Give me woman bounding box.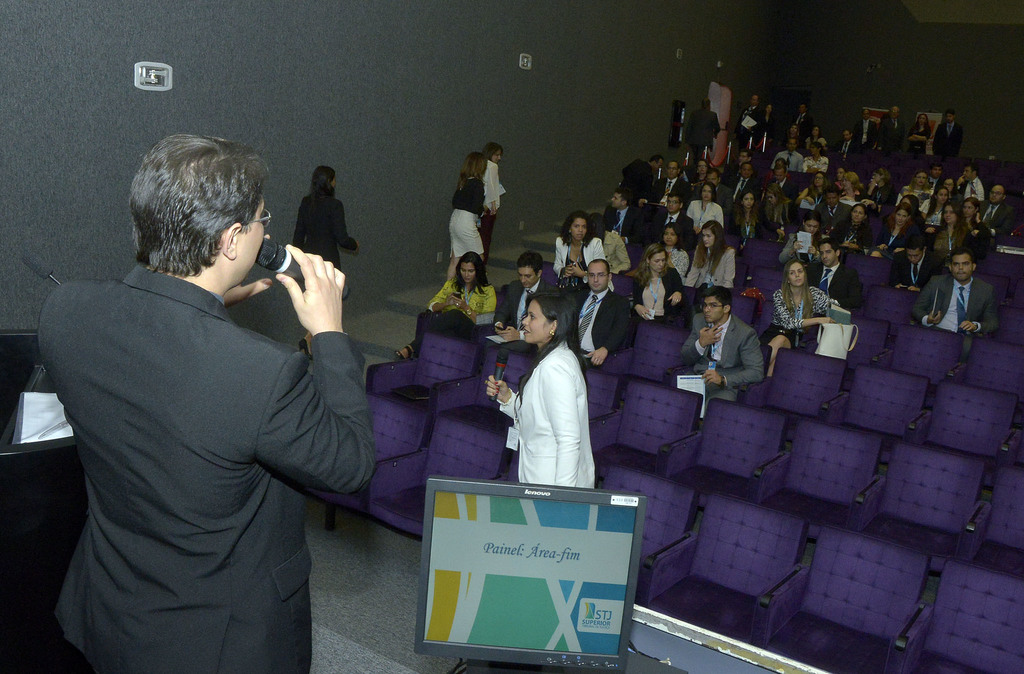
left=904, top=113, right=927, bottom=150.
